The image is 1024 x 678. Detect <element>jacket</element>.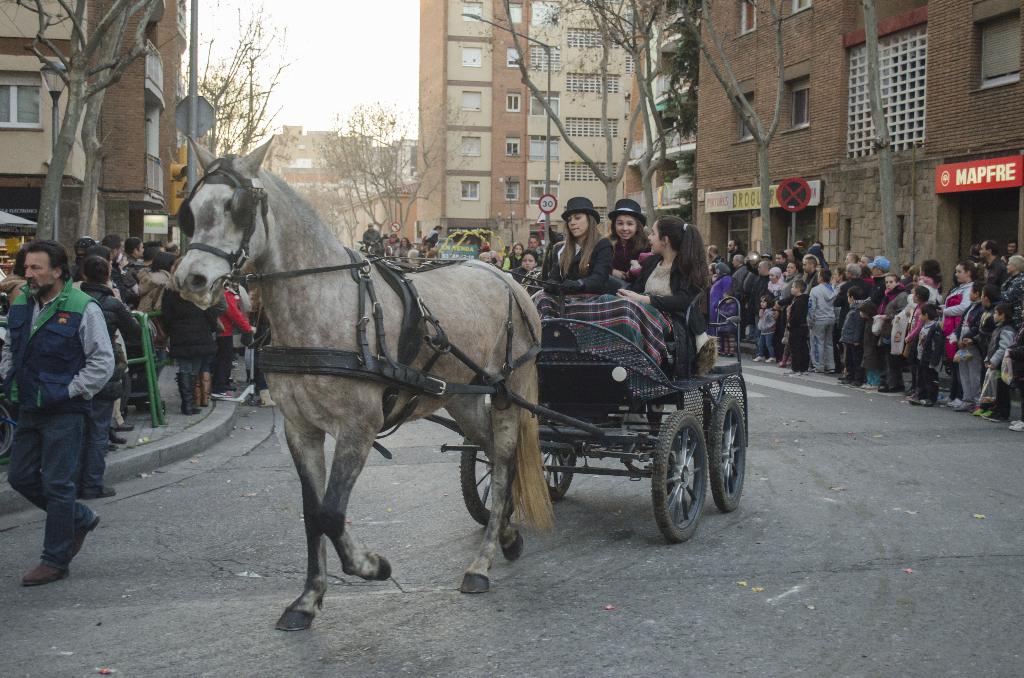
Detection: 751, 311, 775, 329.
